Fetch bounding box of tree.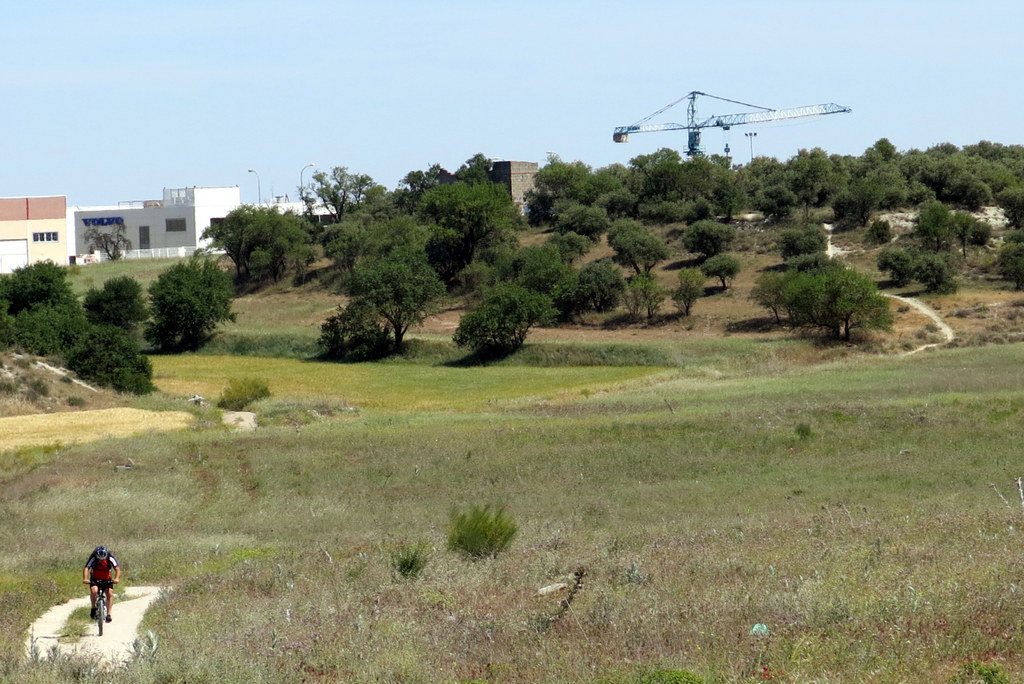
Bbox: bbox=(876, 248, 920, 290).
